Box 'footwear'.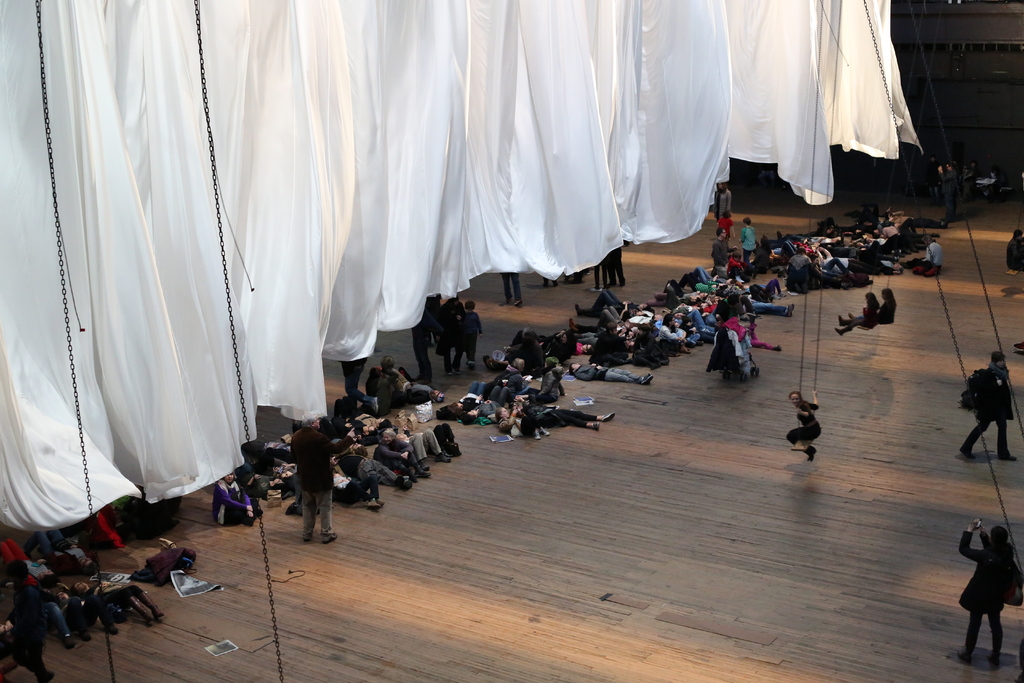
locate(436, 452, 452, 462).
